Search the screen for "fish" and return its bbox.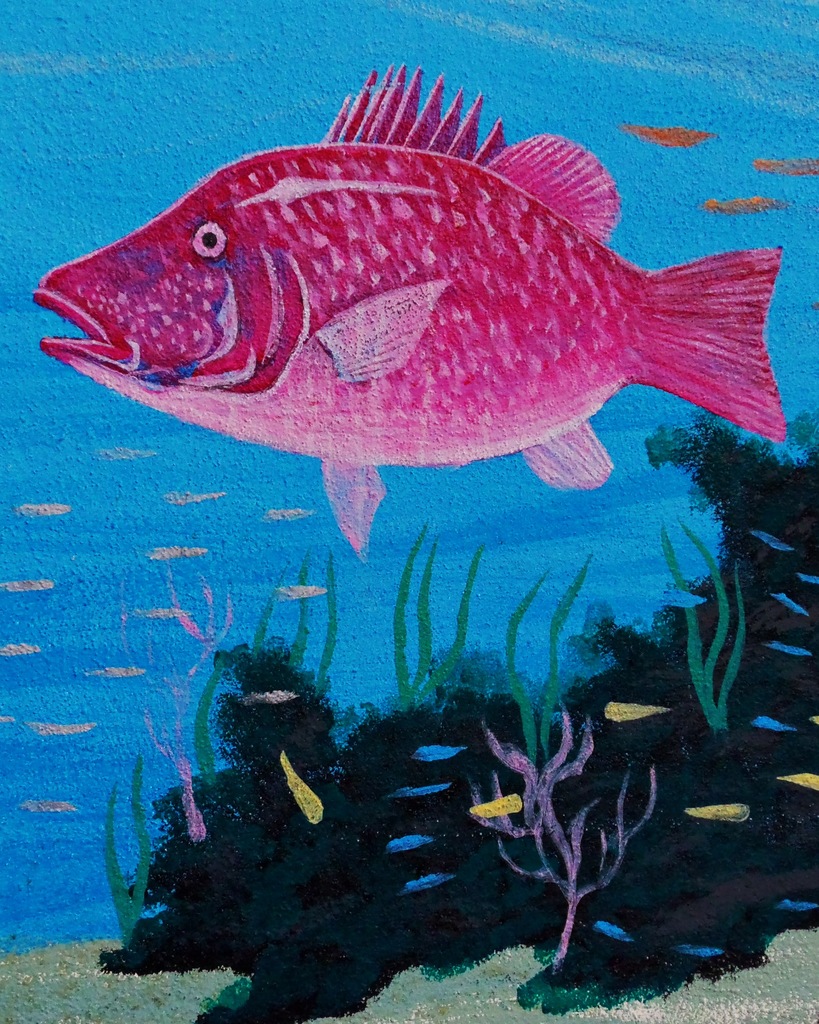
Found: pyautogui.locateOnScreen(694, 202, 776, 216).
